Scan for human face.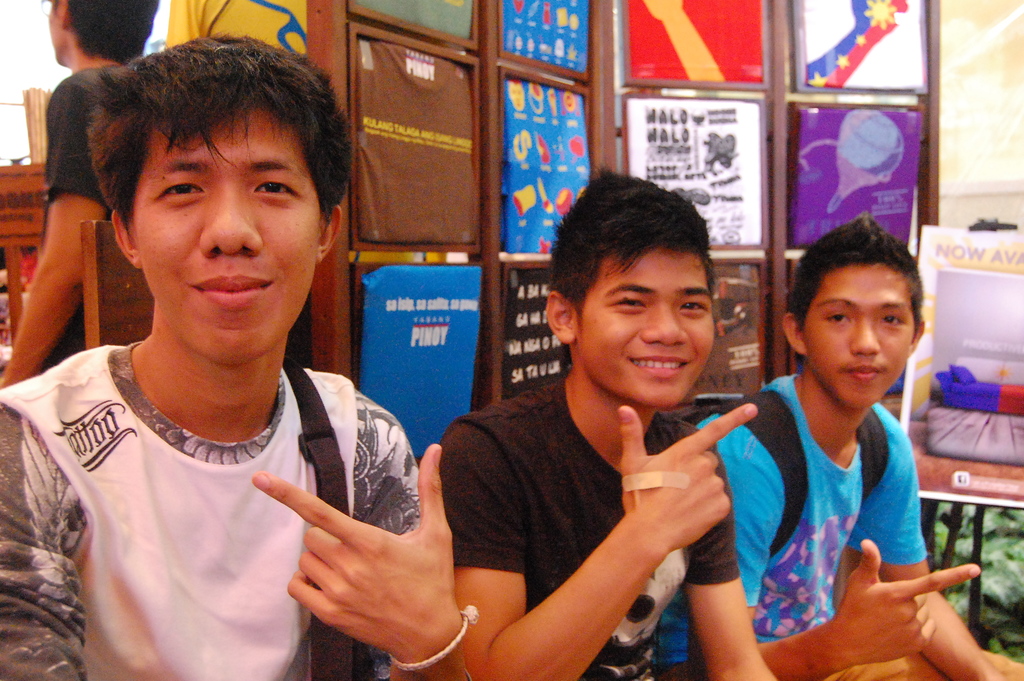
Scan result: rect(572, 245, 717, 411).
